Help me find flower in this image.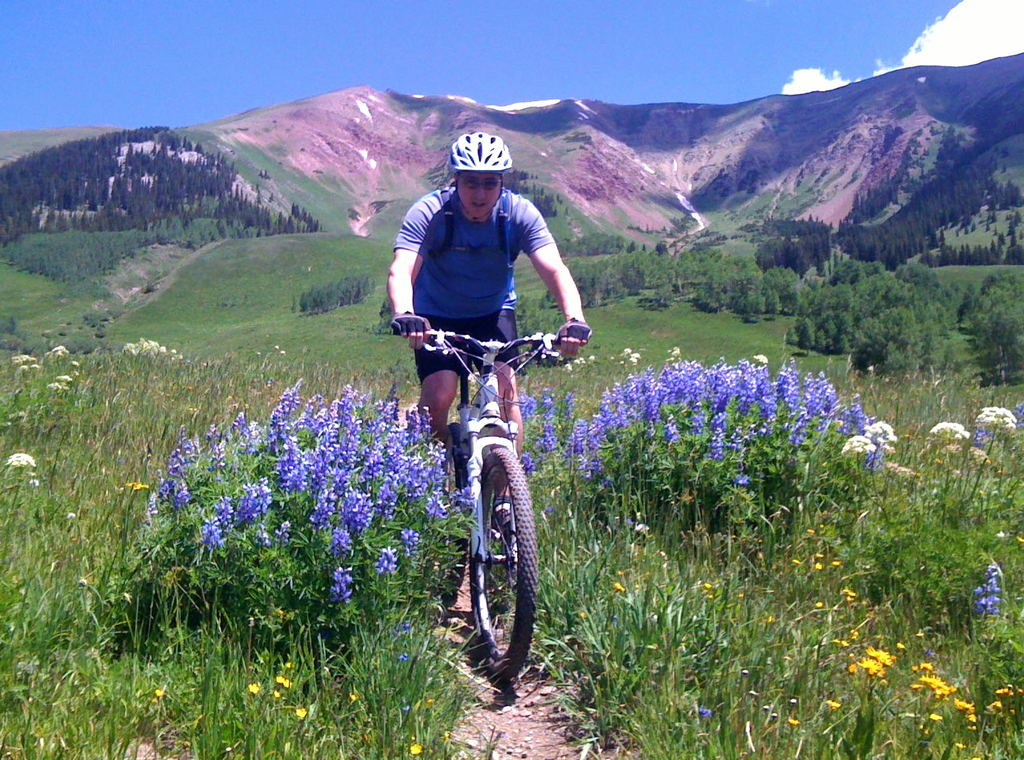
Found it: x1=972, y1=563, x2=1003, y2=615.
